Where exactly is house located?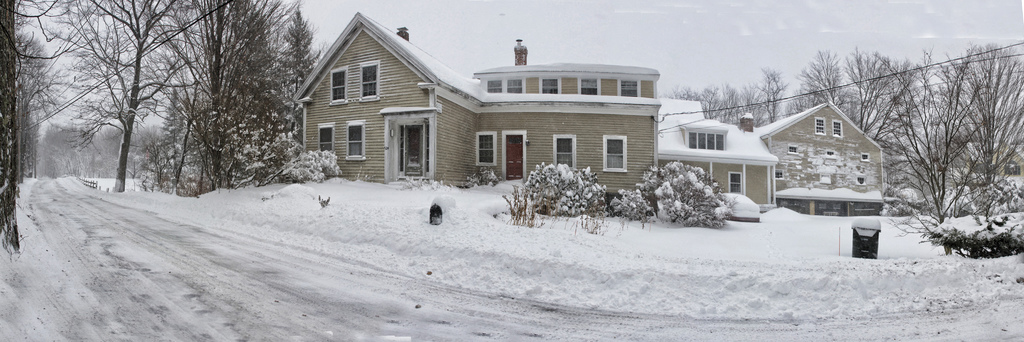
Its bounding box is box=[755, 102, 905, 238].
